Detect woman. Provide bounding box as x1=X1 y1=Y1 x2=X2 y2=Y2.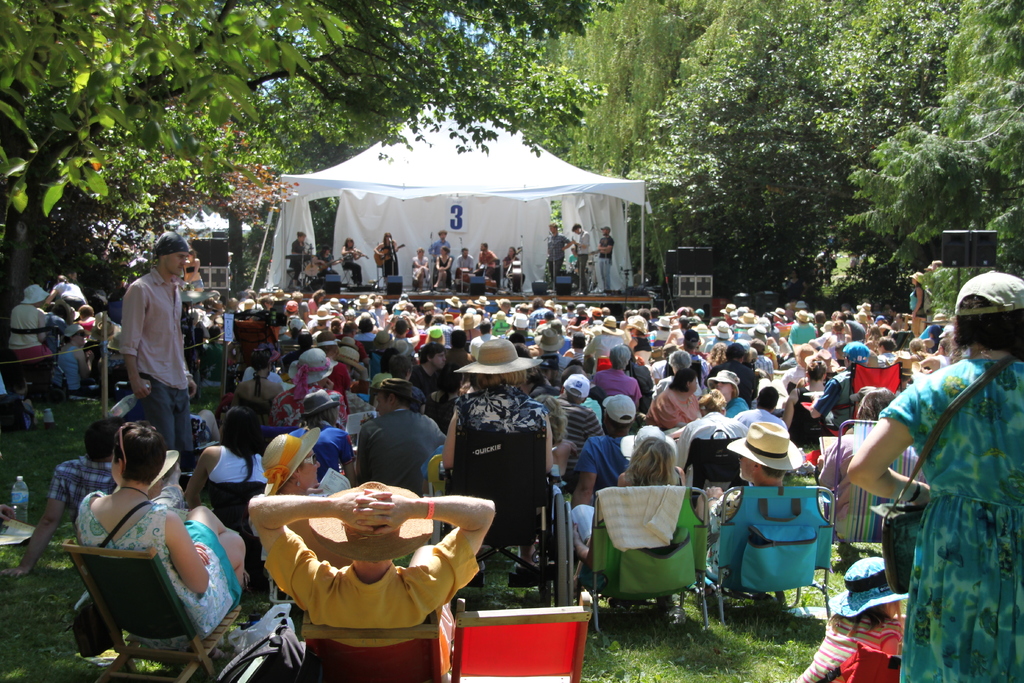
x1=236 y1=348 x2=285 y2=422.
